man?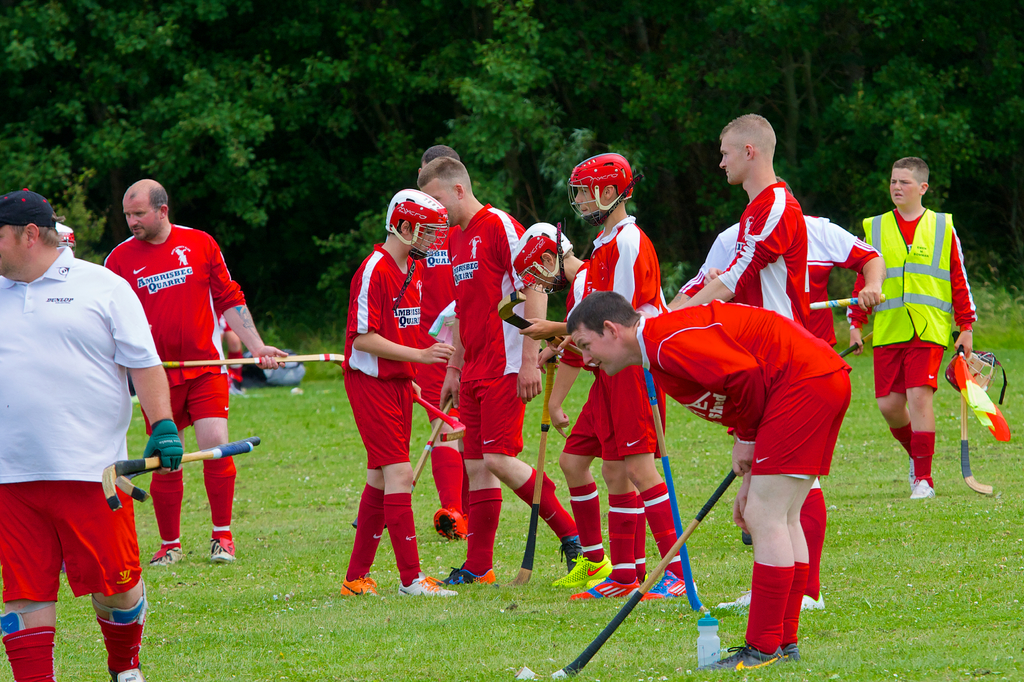
416,153,583,583
